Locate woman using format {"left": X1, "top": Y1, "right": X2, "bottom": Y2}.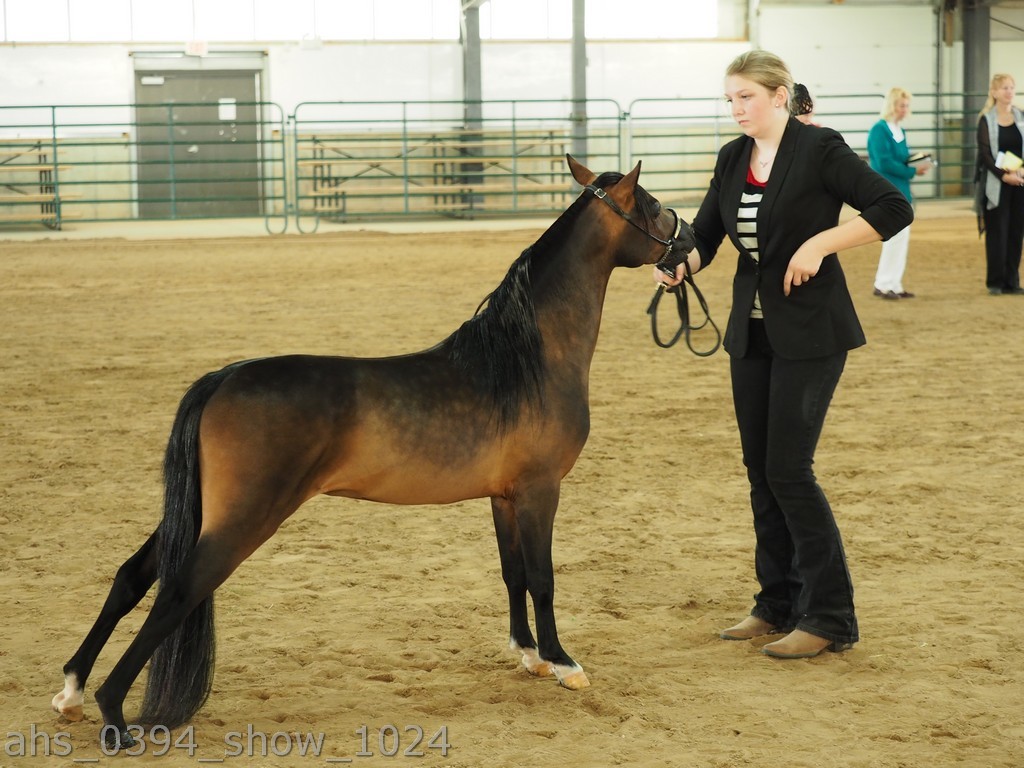
{"left": 863, "top": 81, "right": 928, "bottom": 300}.
